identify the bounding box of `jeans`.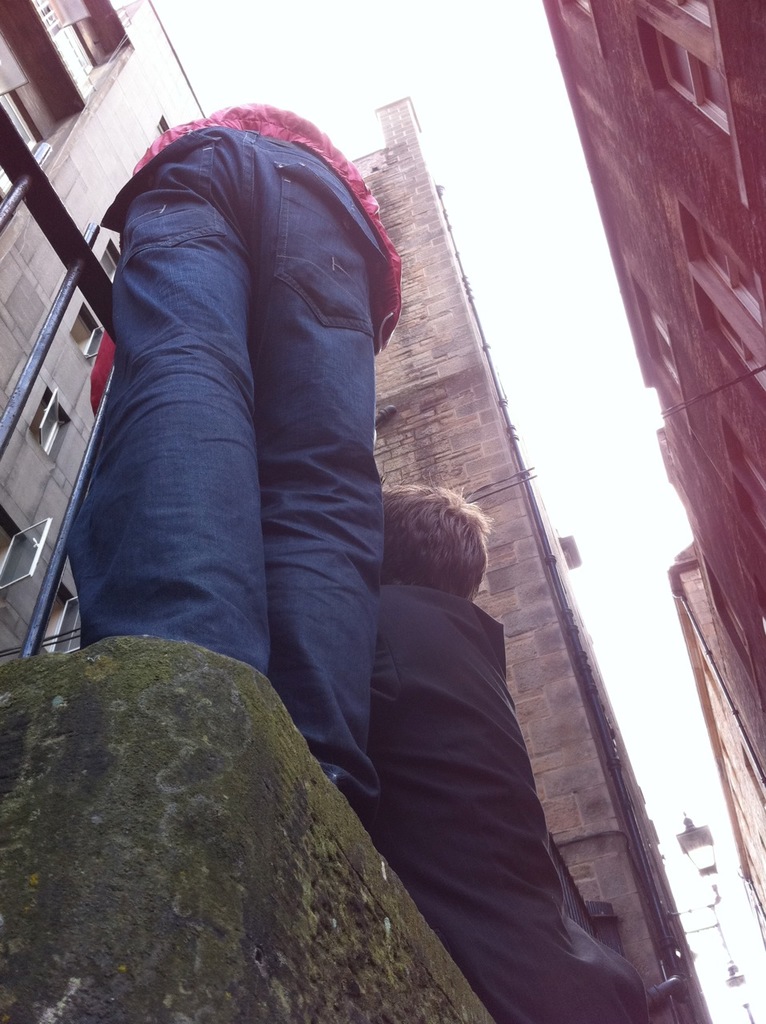
bbox(105, 237, 416, 772).
